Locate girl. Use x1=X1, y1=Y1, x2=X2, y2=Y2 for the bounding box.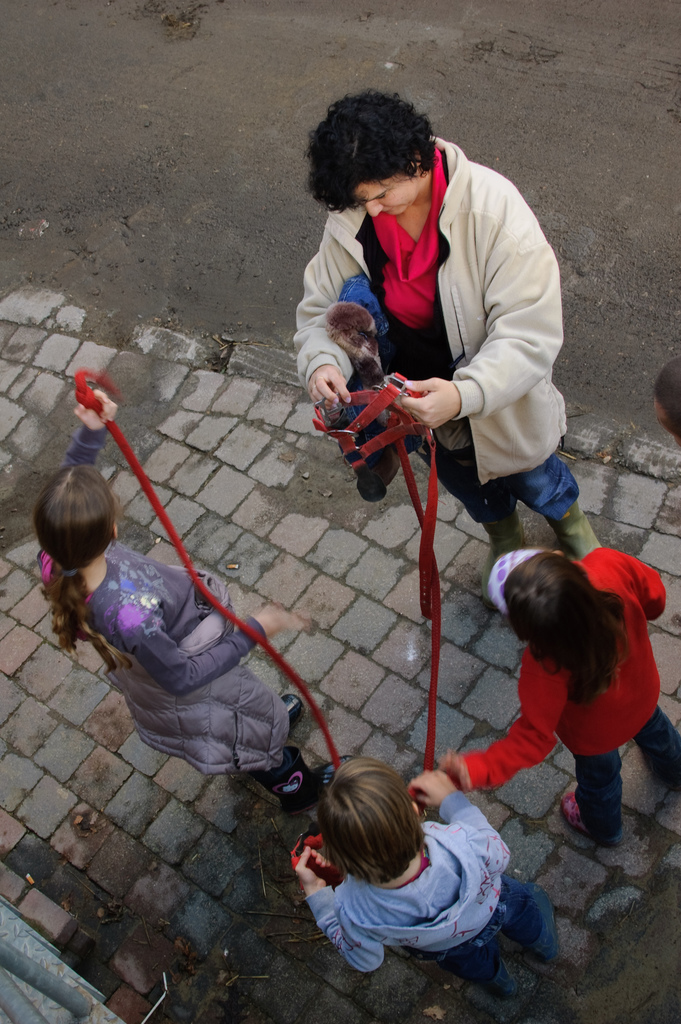
x1=38, y1=381, x2=359, y2=813.
